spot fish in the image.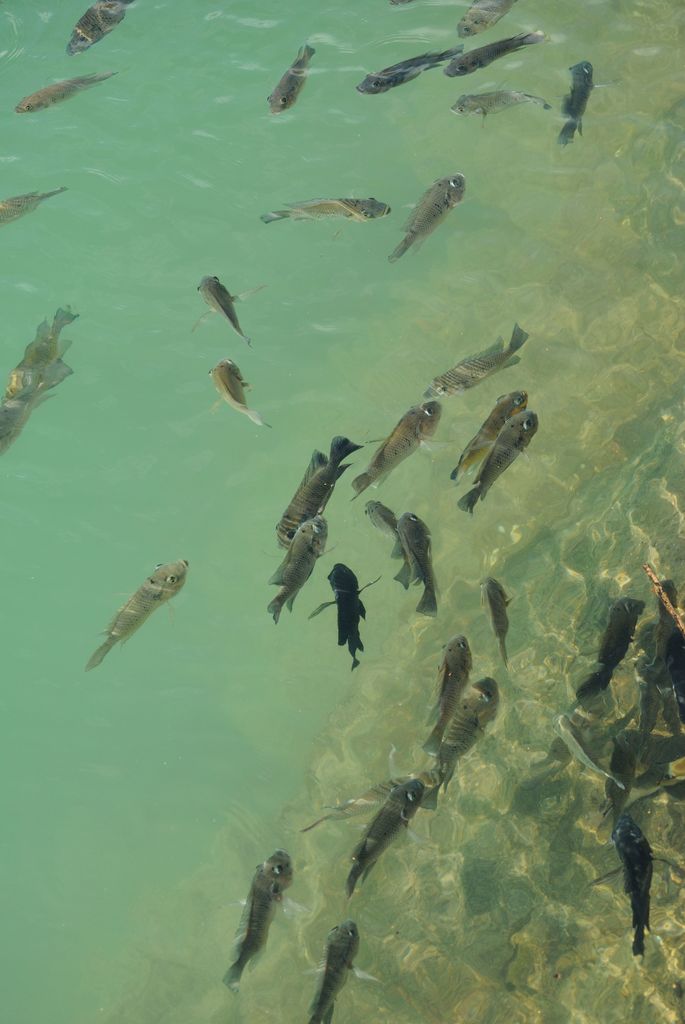
fish found at [left=431, top=675, right=505, bottom=804].
